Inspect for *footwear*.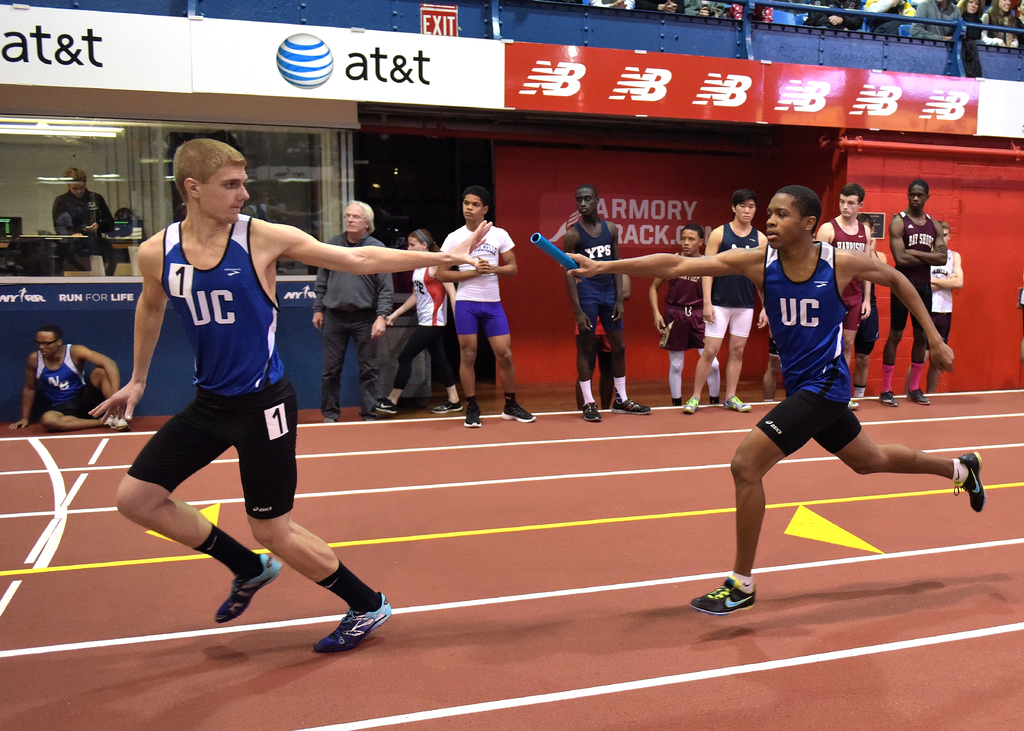
Inspection: pyautogui.locateOnScreen(214, 552, 280, 625).
